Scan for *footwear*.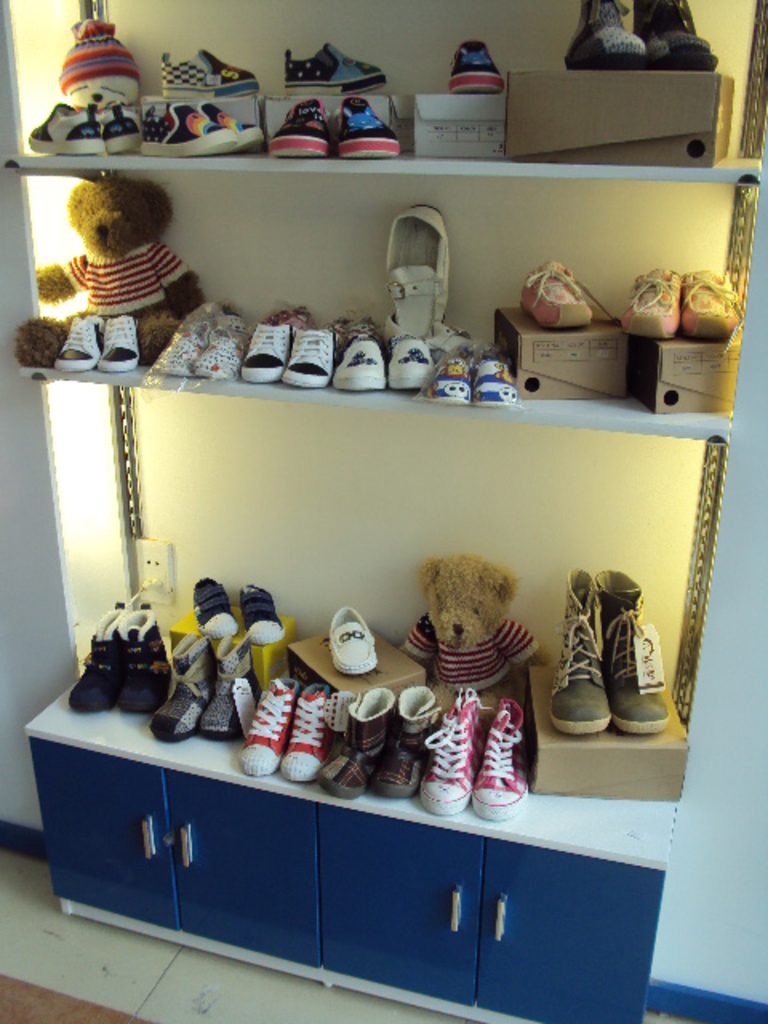
Scan result: [left=283, top=317, right=338, bottom=389].
